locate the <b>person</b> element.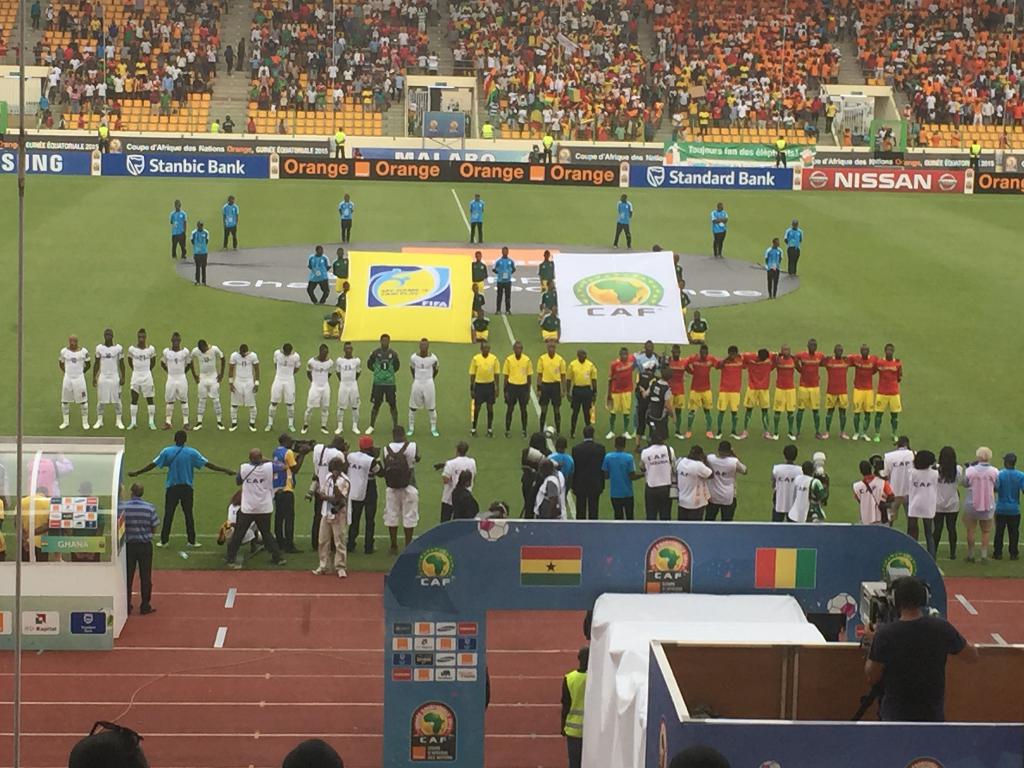
Element bbox: (332, 193, 360, 247).
